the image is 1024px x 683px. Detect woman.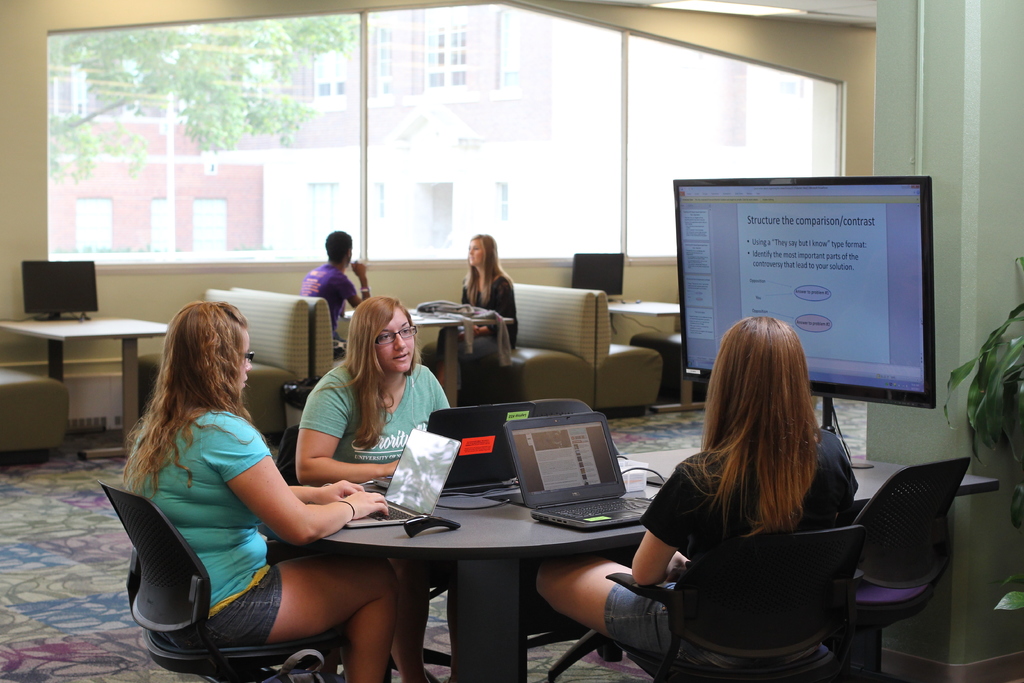
Detection: box(440, 233, 519, 397).
